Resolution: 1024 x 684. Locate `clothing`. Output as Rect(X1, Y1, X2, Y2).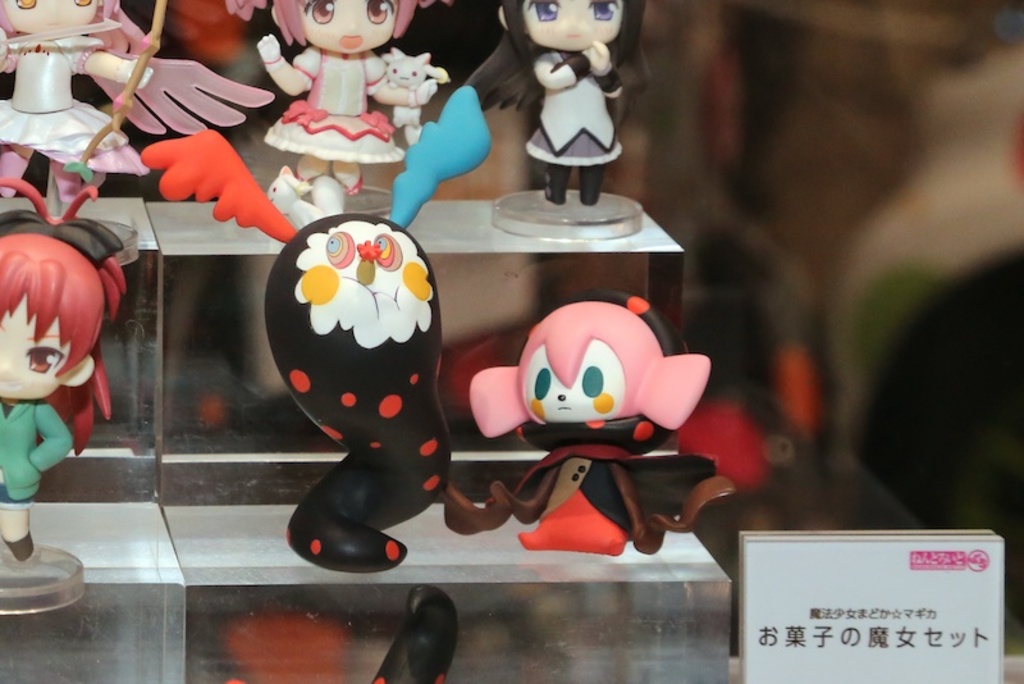
Rect(531, 50, 621, 167).
